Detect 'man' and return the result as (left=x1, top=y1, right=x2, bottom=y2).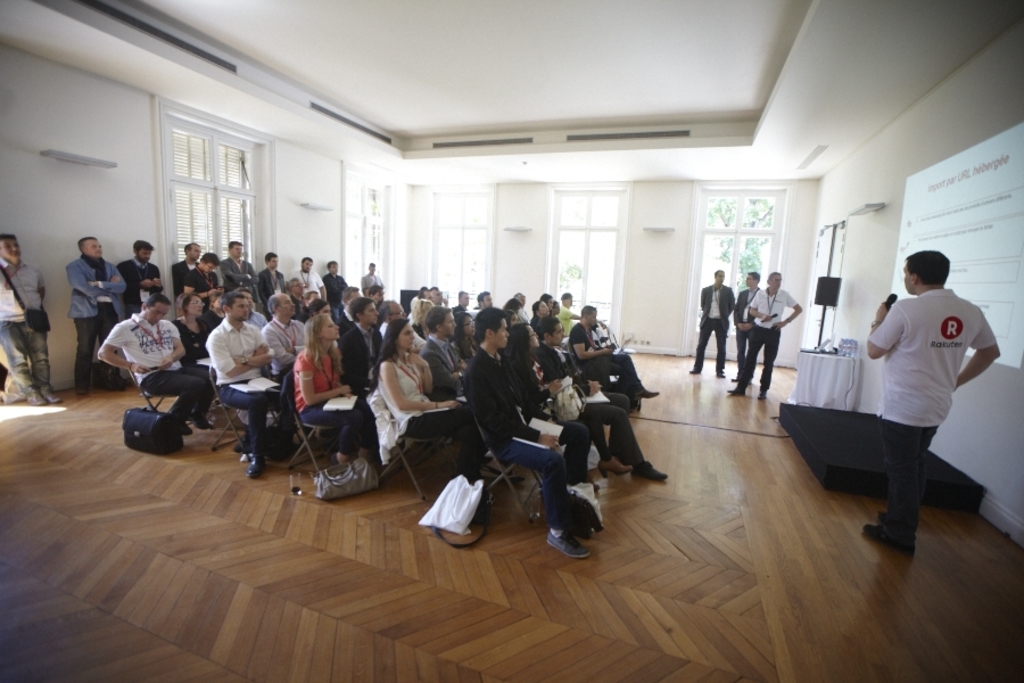
(left=420, top=311, right=474, bottom=404).
